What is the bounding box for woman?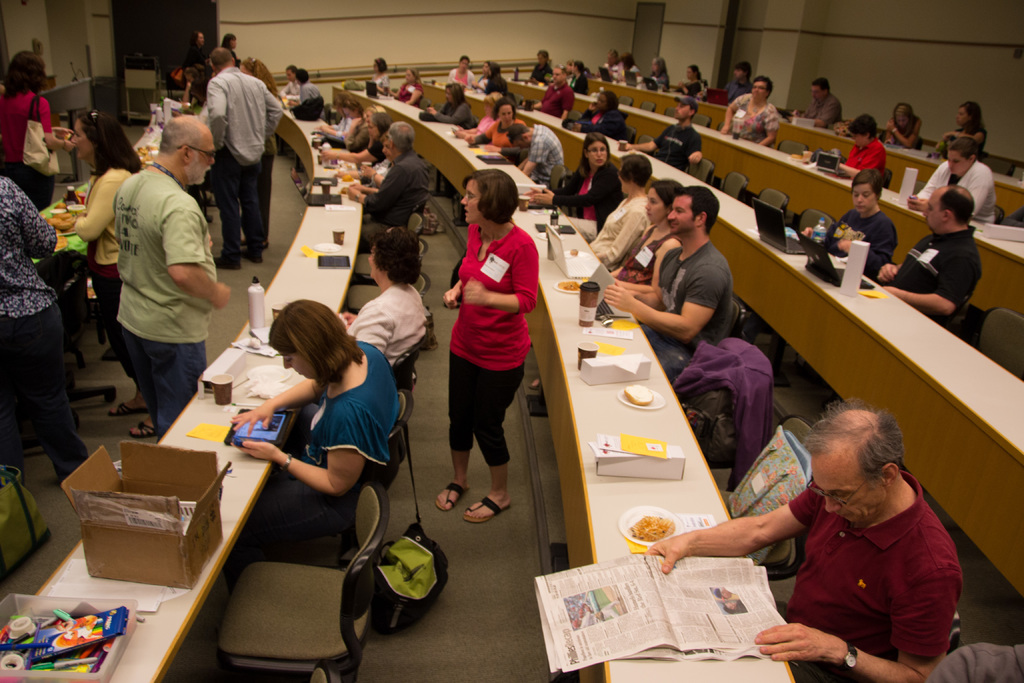
(x1=0, y1=49, x2=71, y2=212).
